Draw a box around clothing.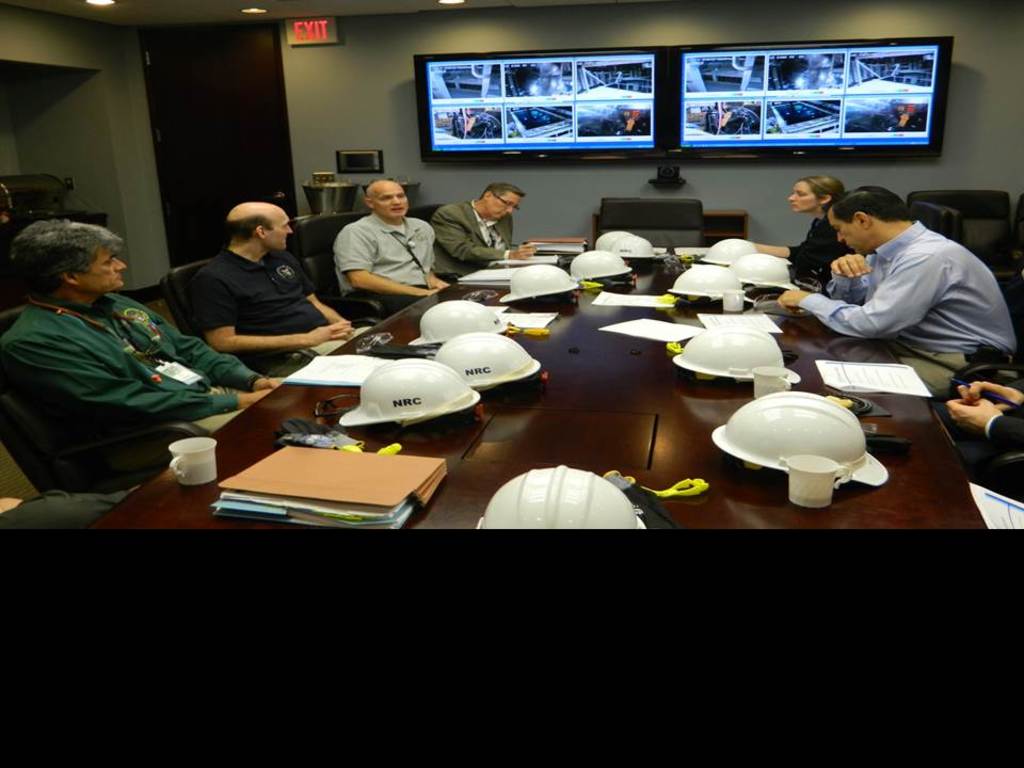
{"x1": 336, "y1": 210, "x2": 436, "y2": 320}.
